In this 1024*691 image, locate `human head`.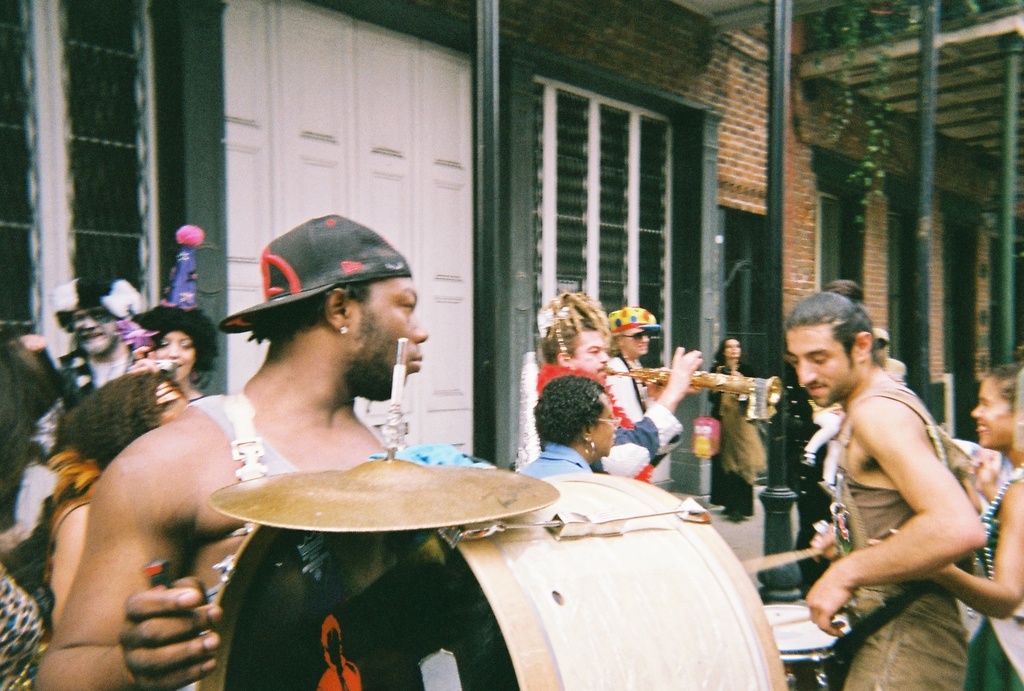
Bounding box: box(602, 303, 655, 362).
